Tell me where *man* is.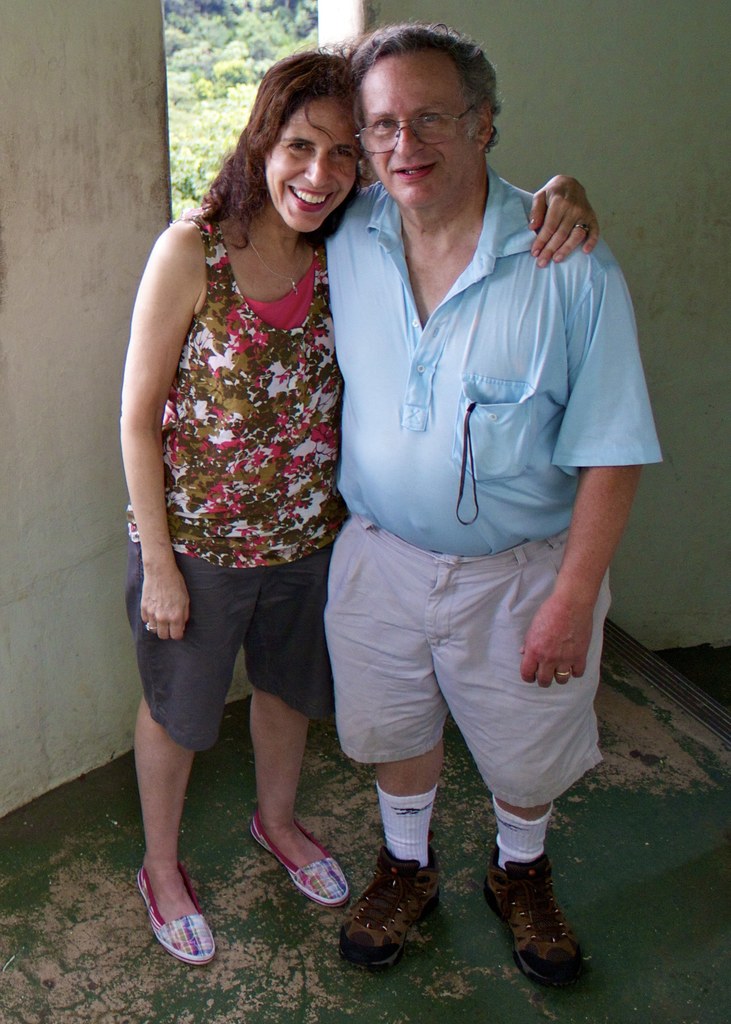
*man* is at bbox=(303, 15, 673, 996).
